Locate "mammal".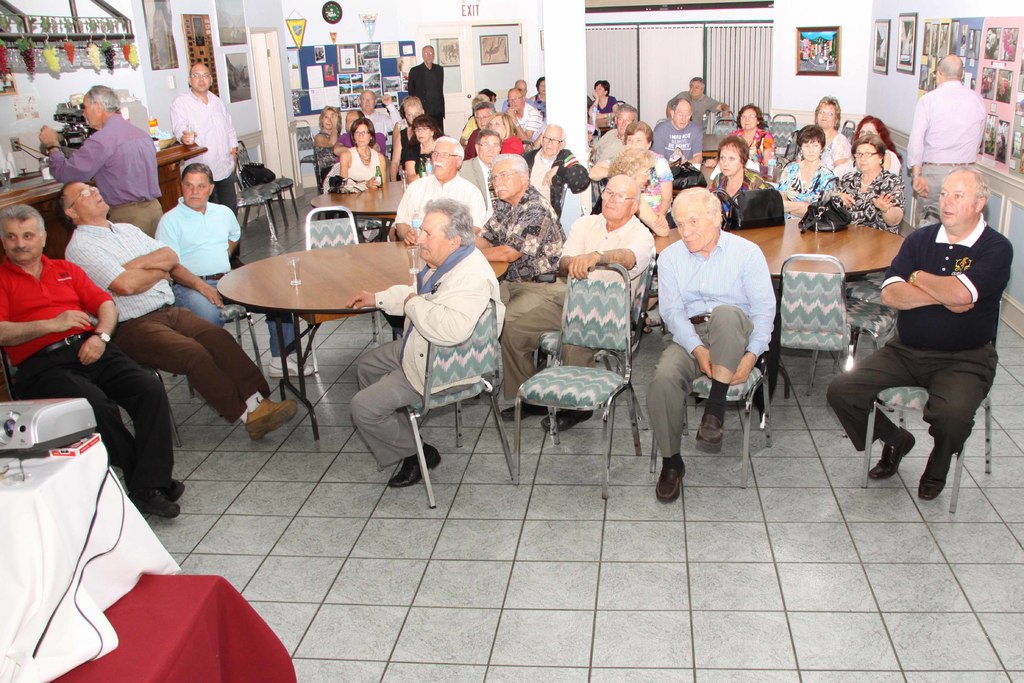
Bounding box: box=[403, 113, 447, 179].
